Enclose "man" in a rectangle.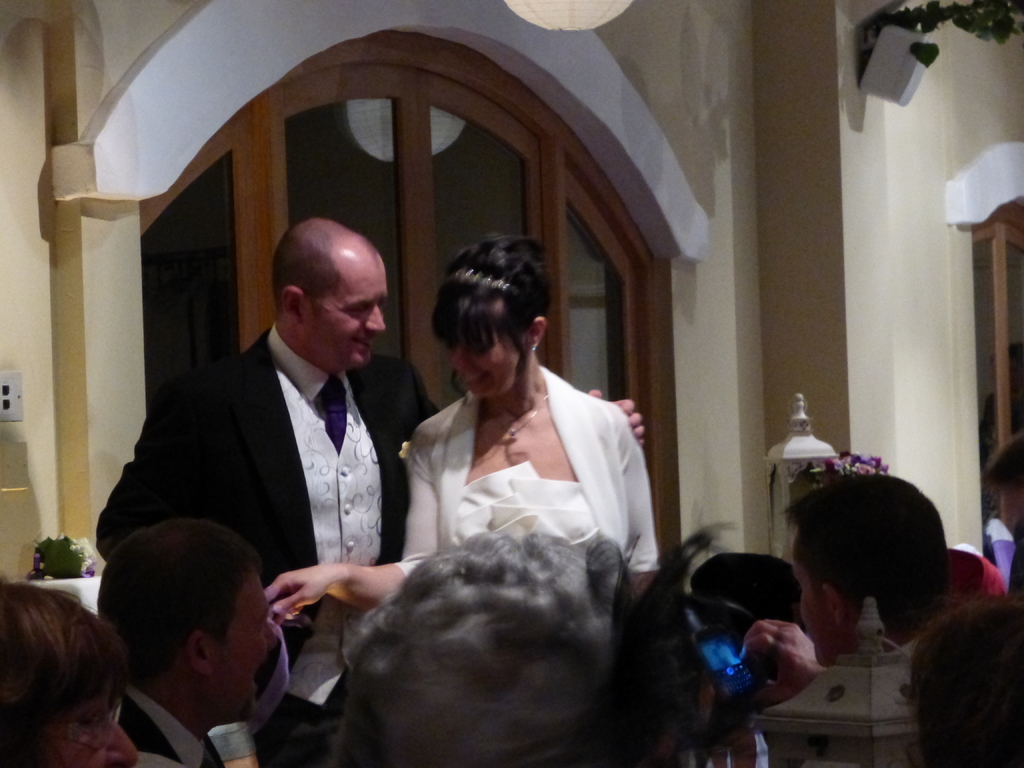
90:216:646:767.
